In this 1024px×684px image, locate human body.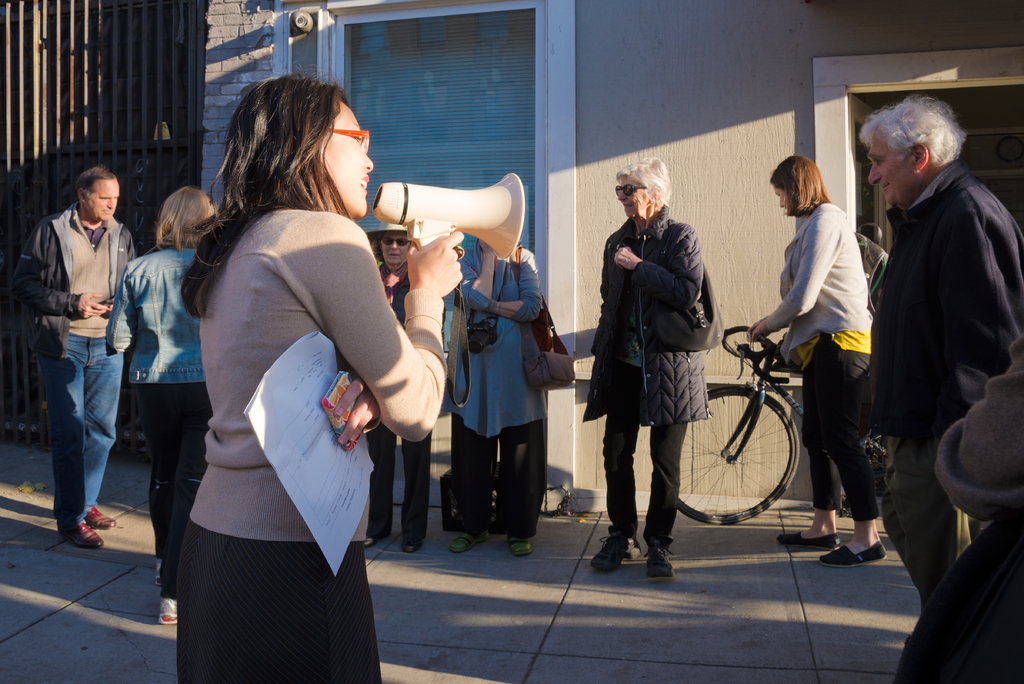
Bounding box: 581 156 705 578.
